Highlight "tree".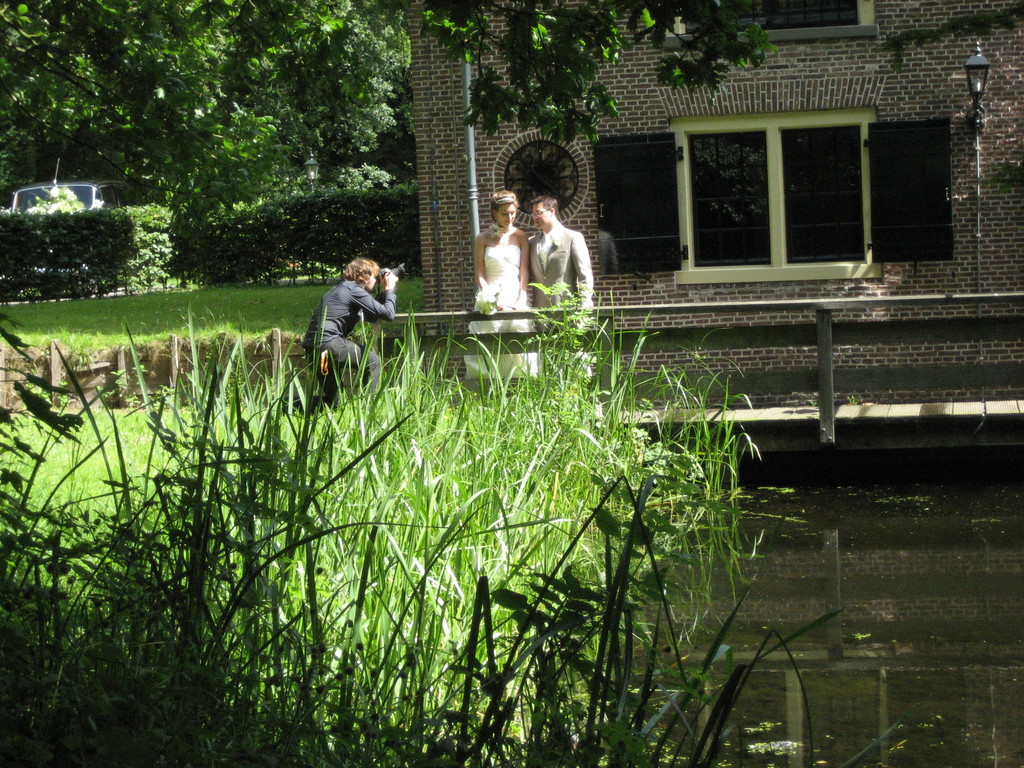
Highlighted region: [0,0,801,214].
